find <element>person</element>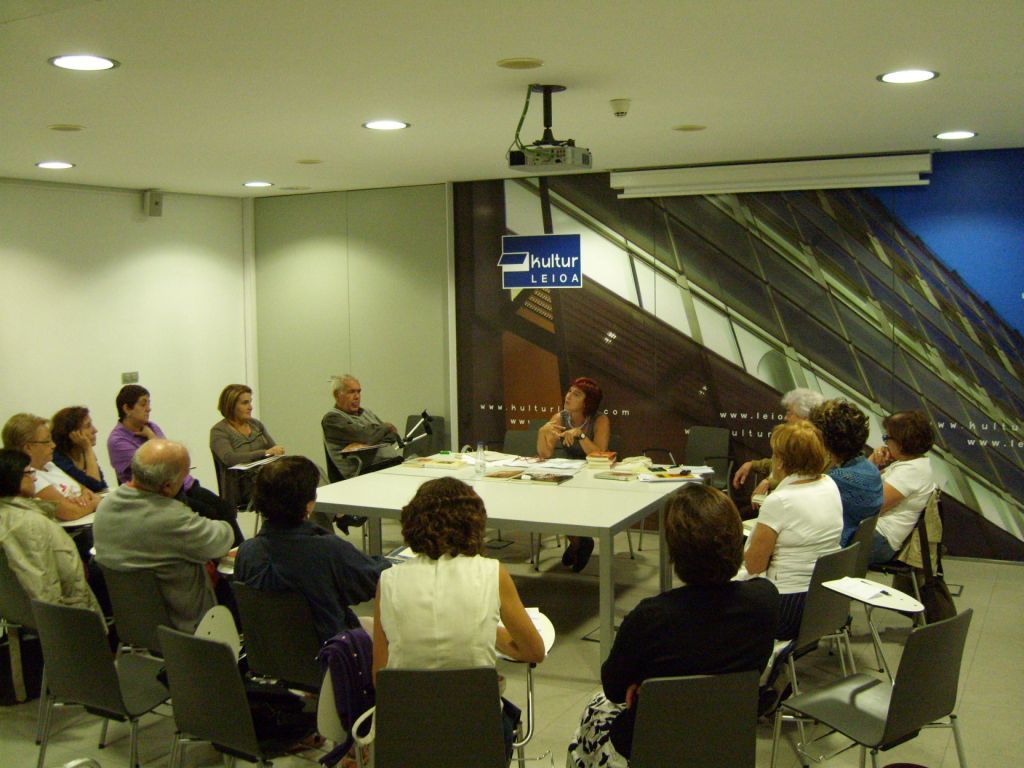
371 482 535 679
